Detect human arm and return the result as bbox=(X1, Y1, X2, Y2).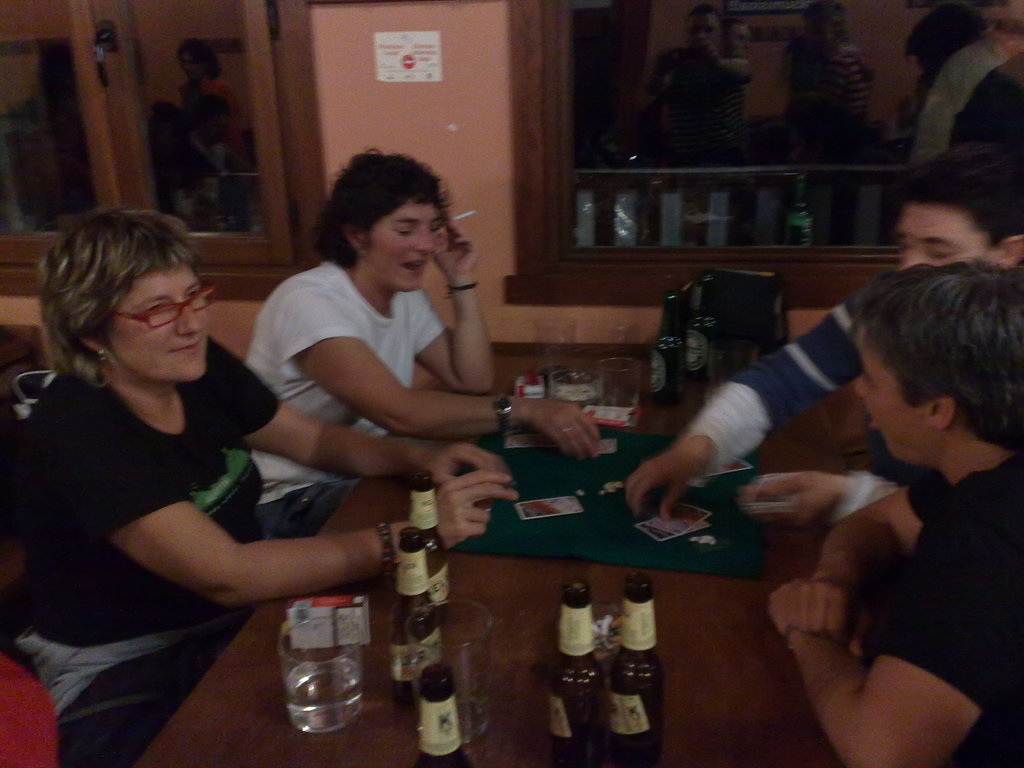
bbox=(790, 471, 952, 650).
